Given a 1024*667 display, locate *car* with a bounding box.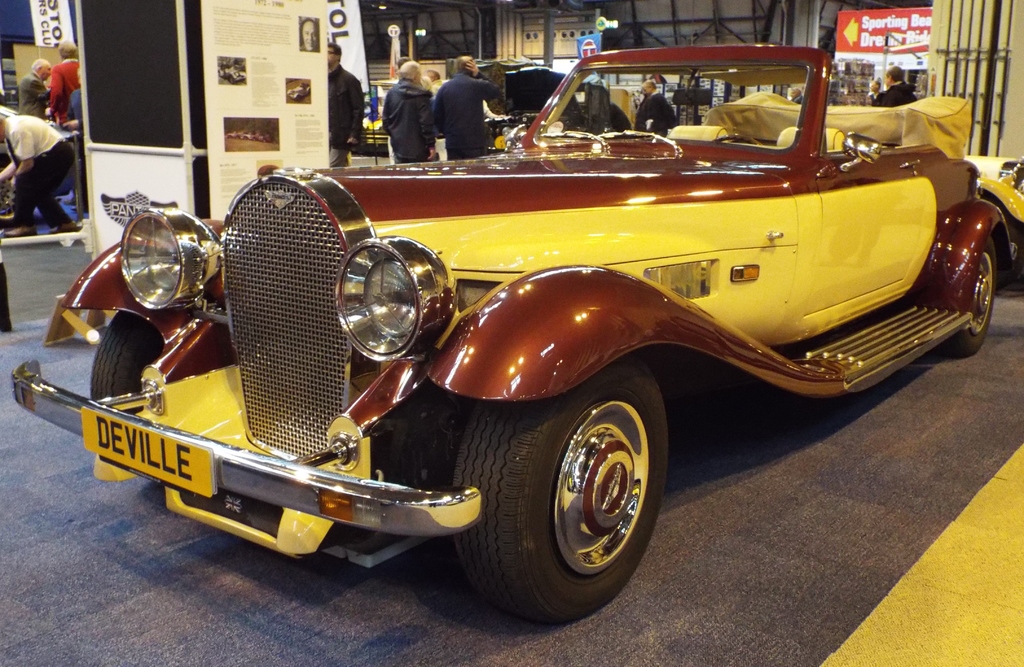
Located: bbox=(369, 77, 397, 130).
